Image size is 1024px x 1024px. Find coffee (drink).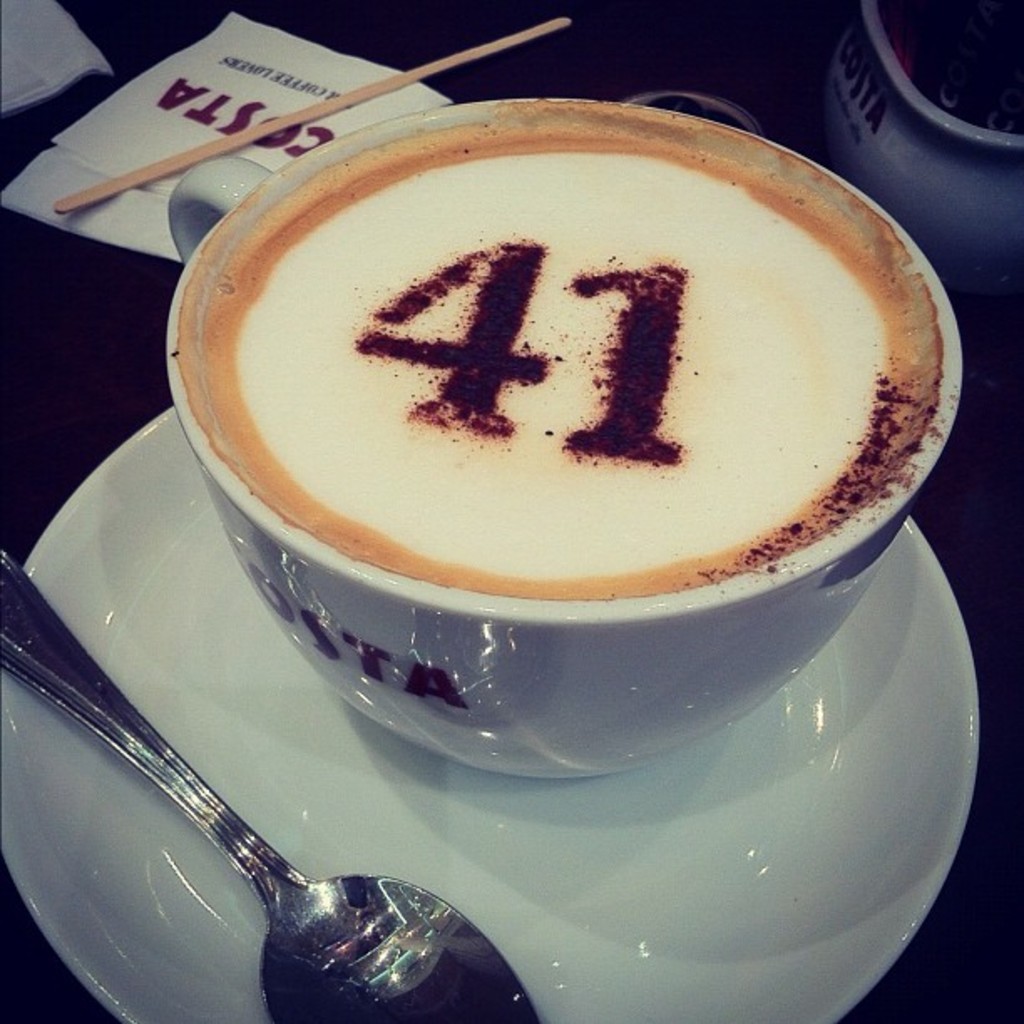
[left=161, top=59, right=942, bottom=803].
